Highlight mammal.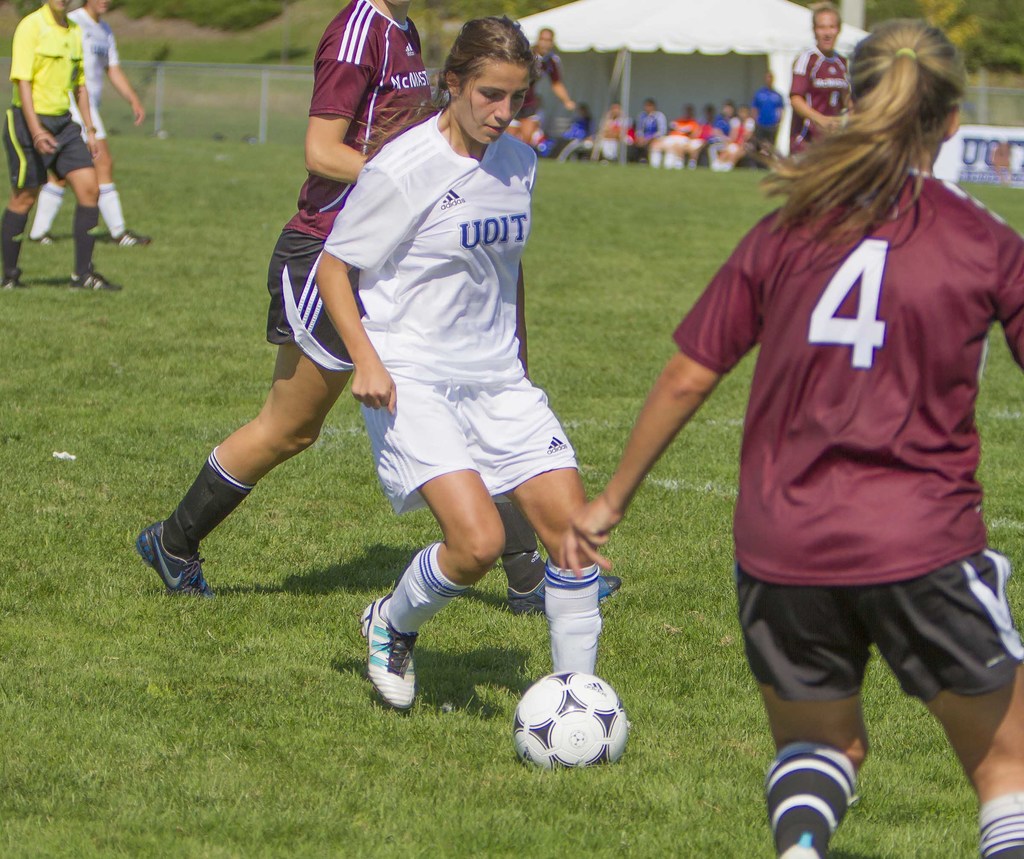
Highlighted region: rect(508, 31, 572, 140).
